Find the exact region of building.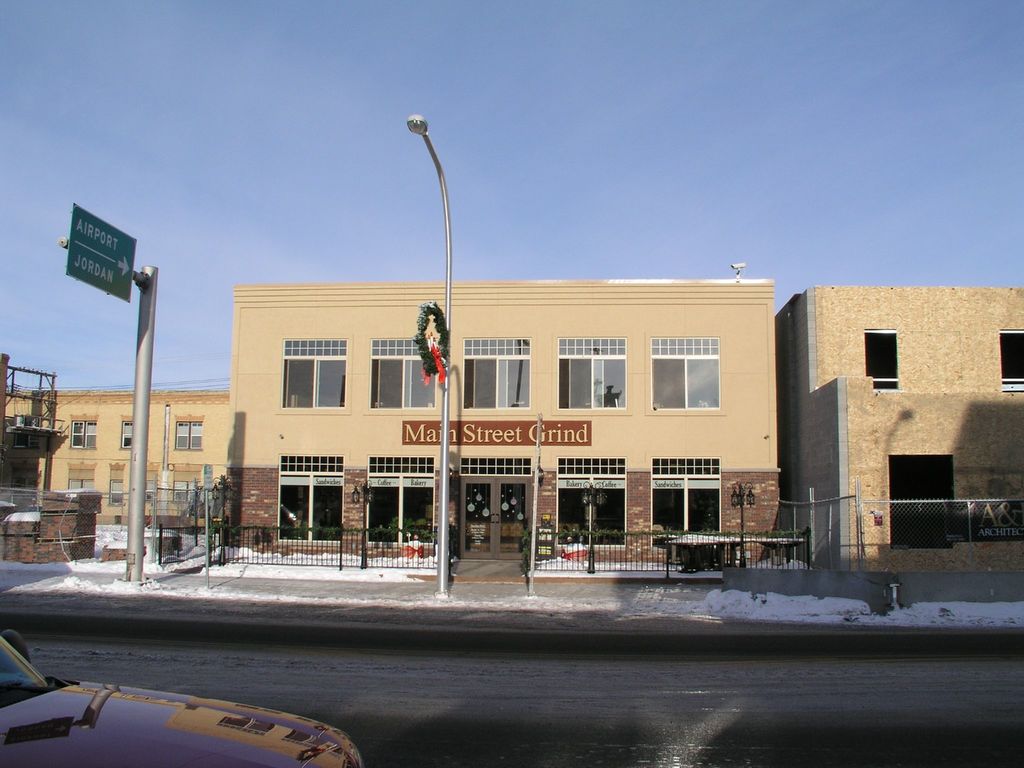
Exact region: rect(776, 289, 1023, 559).
